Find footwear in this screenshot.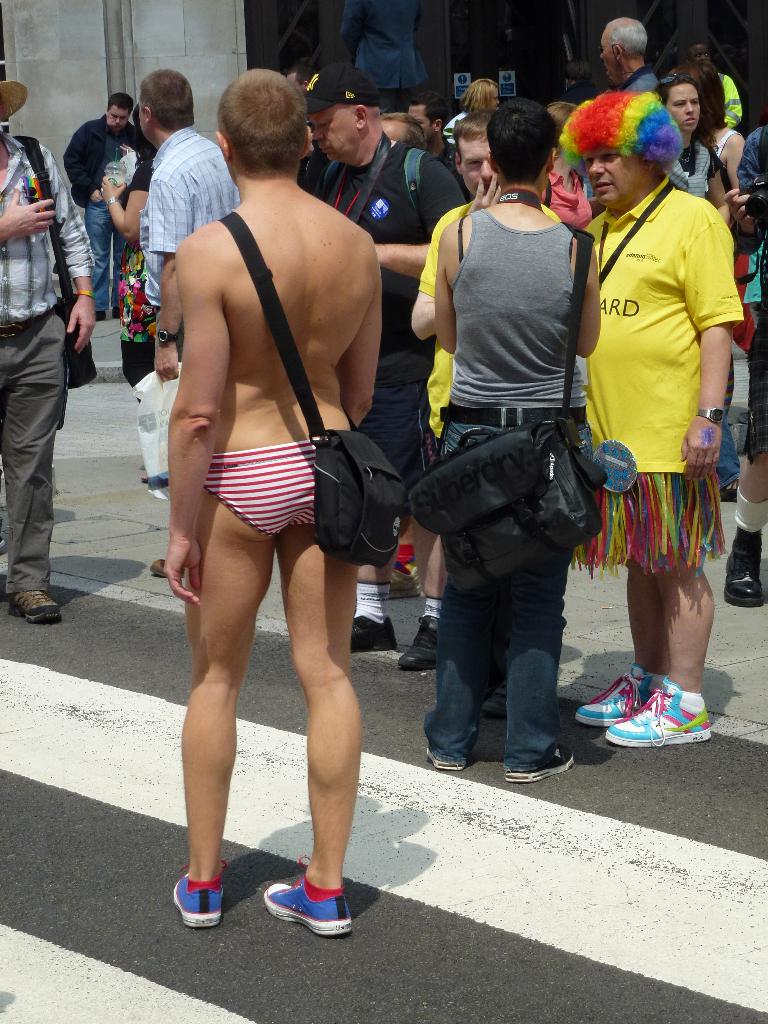
The bounding box for footwear is left=577, top=666, right=671, bottom=729.
